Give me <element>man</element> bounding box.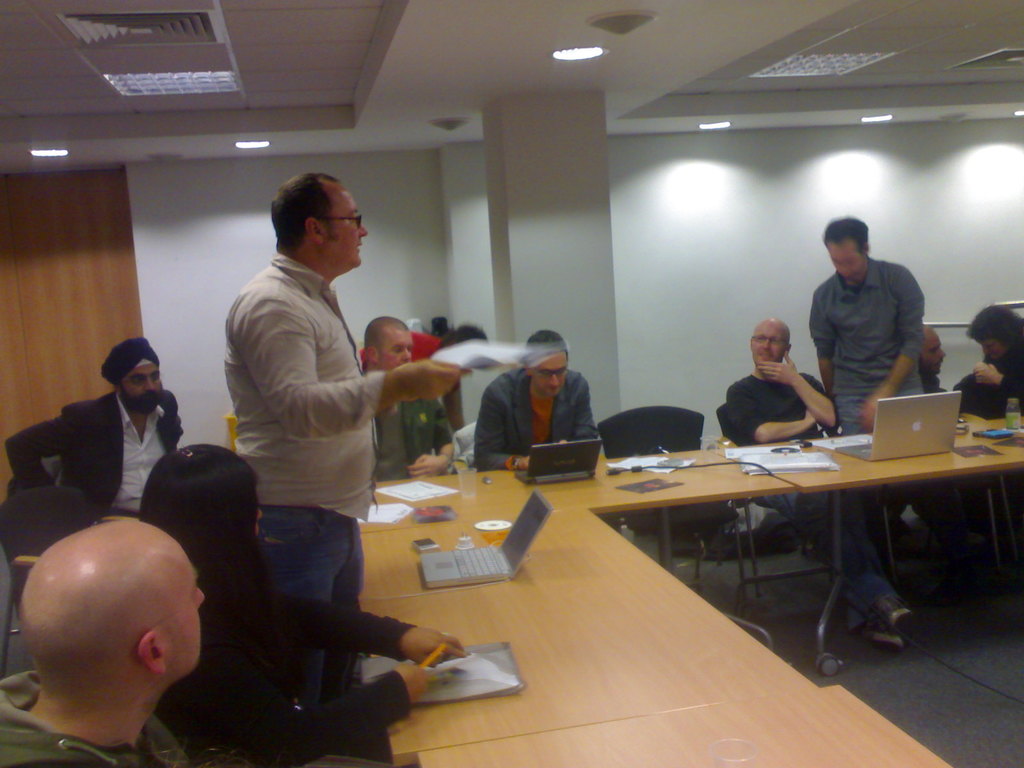
{"left": 920, "top": 319, "right": 956, "bottom": 404}.
